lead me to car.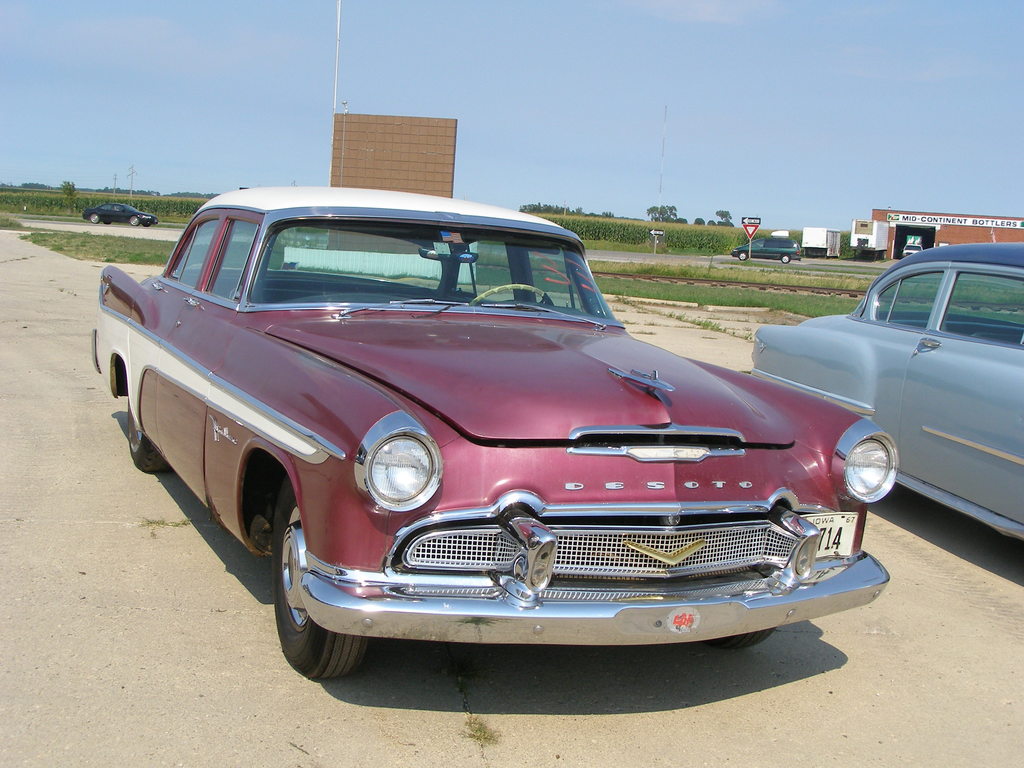
Lead to locate(902, 242, 922, 254).
